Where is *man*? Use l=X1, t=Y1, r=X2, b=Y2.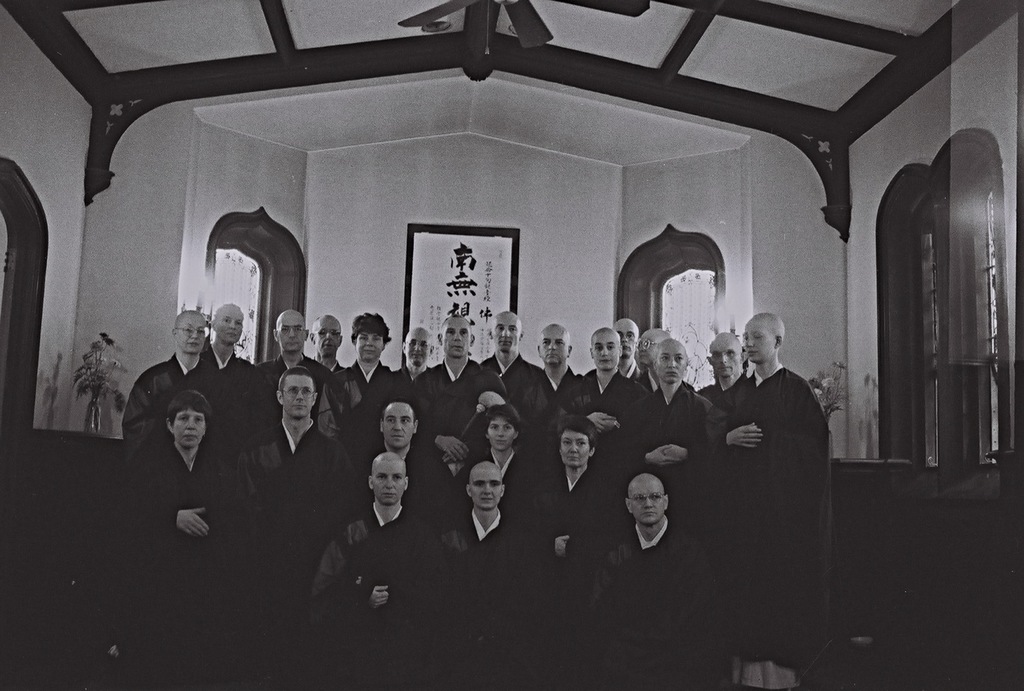
l=460, t=457, r=531, b=690.
